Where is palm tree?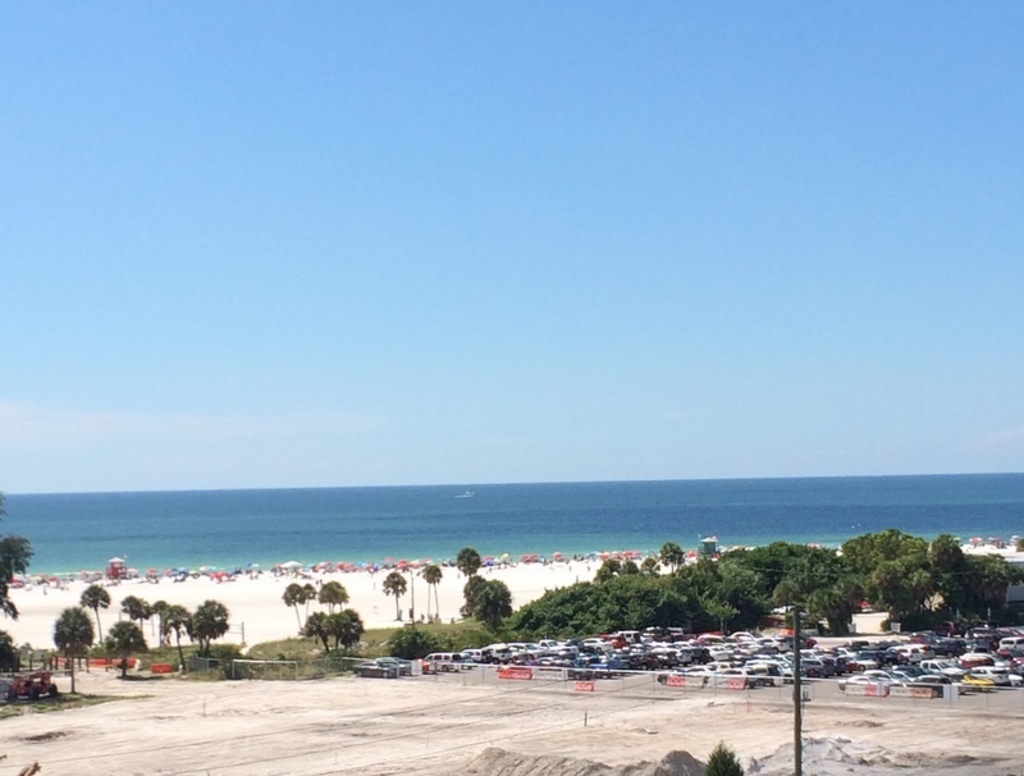
201 599 239 648.
